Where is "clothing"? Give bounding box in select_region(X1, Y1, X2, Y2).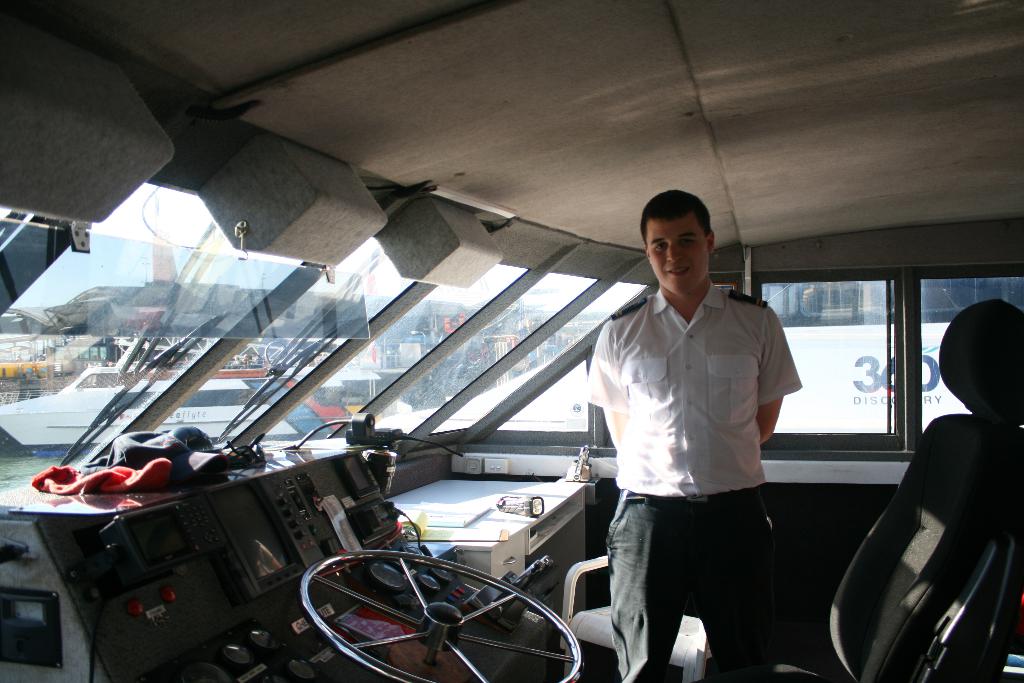
select_region(586, 214, 826, 648).
